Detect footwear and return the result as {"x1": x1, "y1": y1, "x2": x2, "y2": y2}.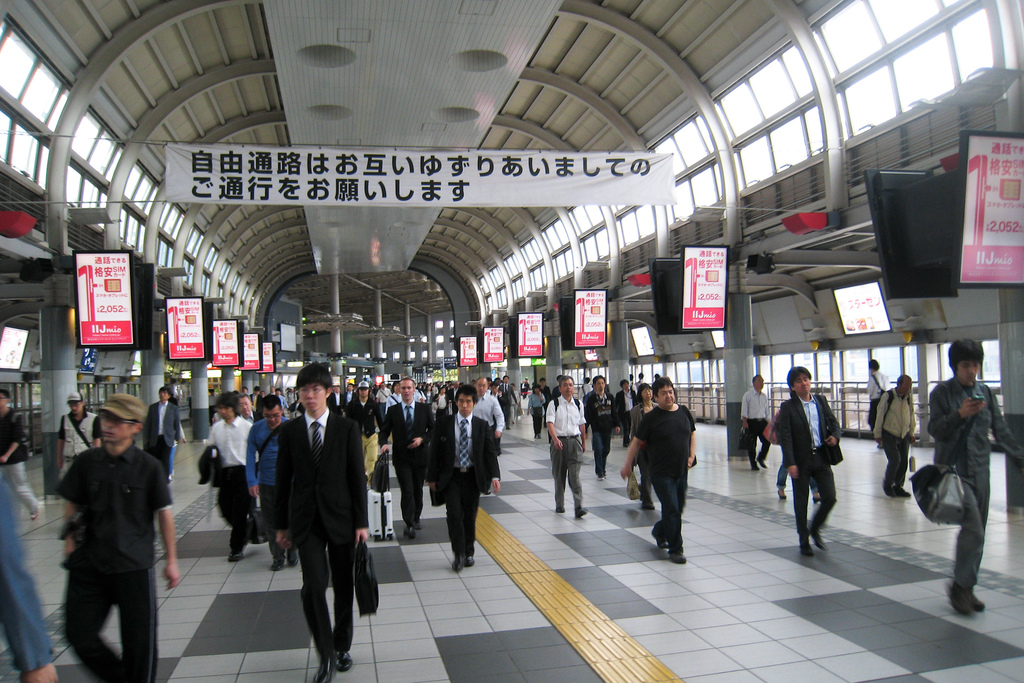
{"x1": 463, "y1": 552, "x2": 473, "y2": 566}.
